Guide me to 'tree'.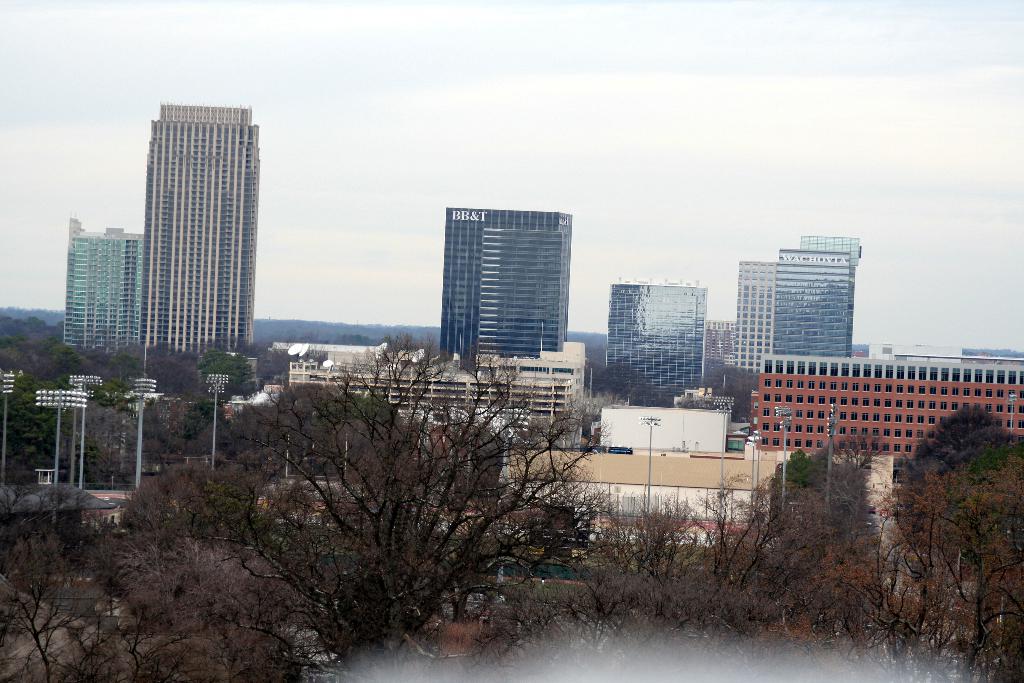
Guidance: locate(136, 386, 220, 474).
